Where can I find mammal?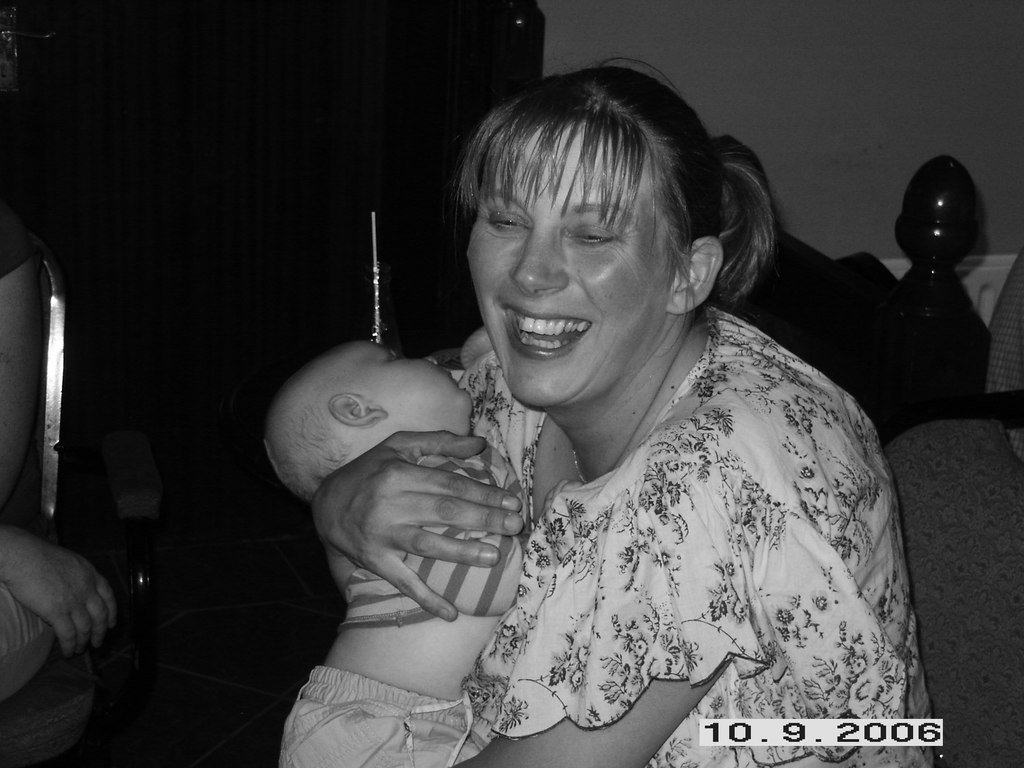
You can find it at (260, 339, 582, 767).
